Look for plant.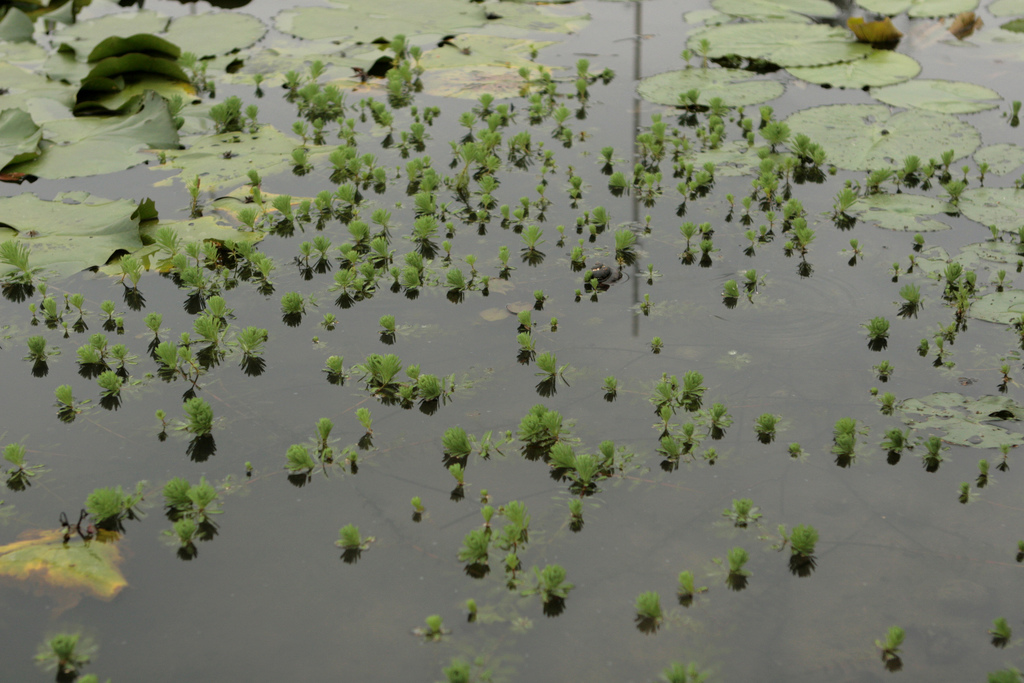
Found: select_region(572, 245, 584, 265).
